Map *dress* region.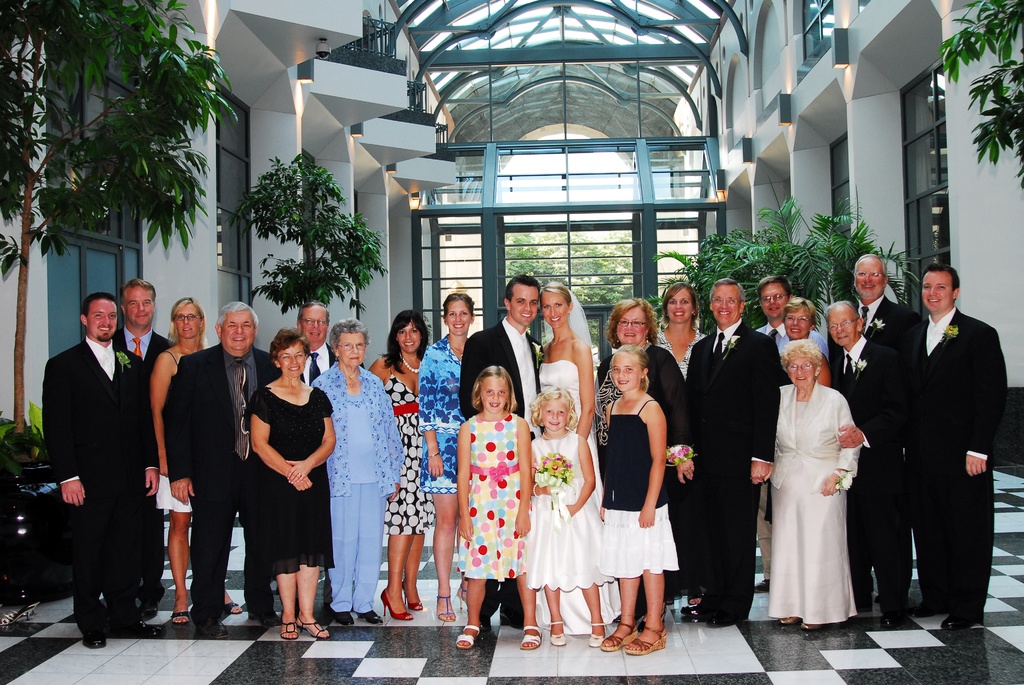
Mapped to [x1=246, y1=388, x2=332, y2=579].
